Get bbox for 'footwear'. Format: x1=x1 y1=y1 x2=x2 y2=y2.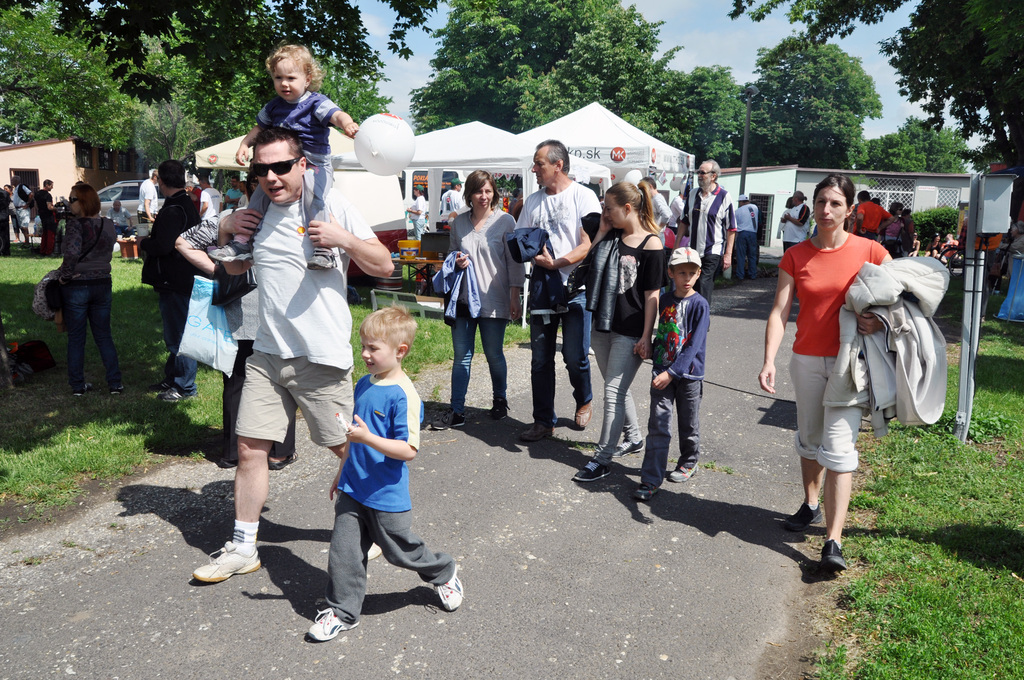
x1=216 y1=457 x2=235 y2=468.
